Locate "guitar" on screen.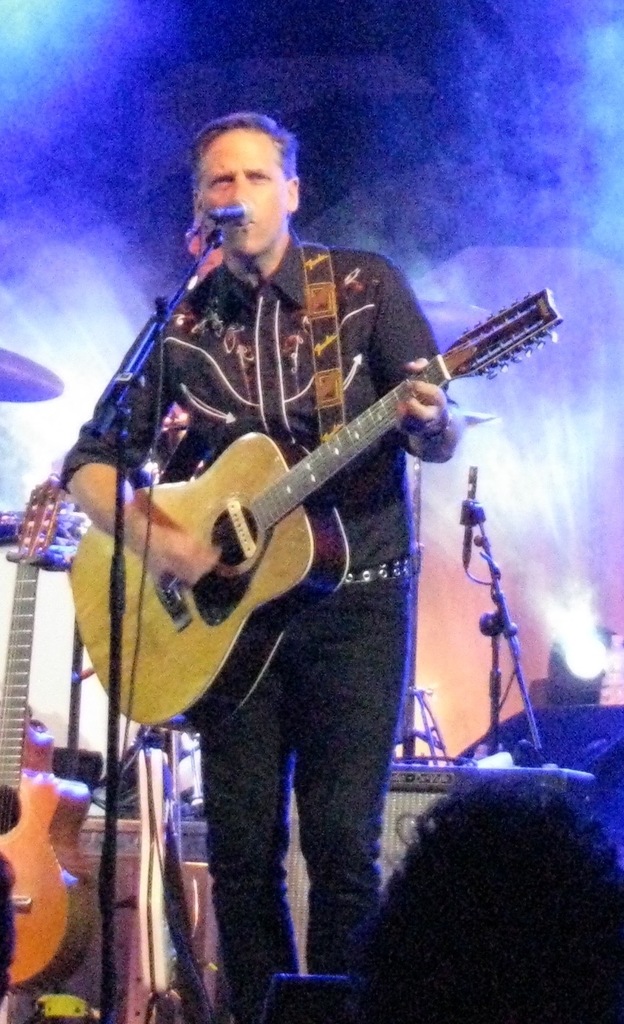
On screen at x1=62, y1=291, x2=565, y2=744.
